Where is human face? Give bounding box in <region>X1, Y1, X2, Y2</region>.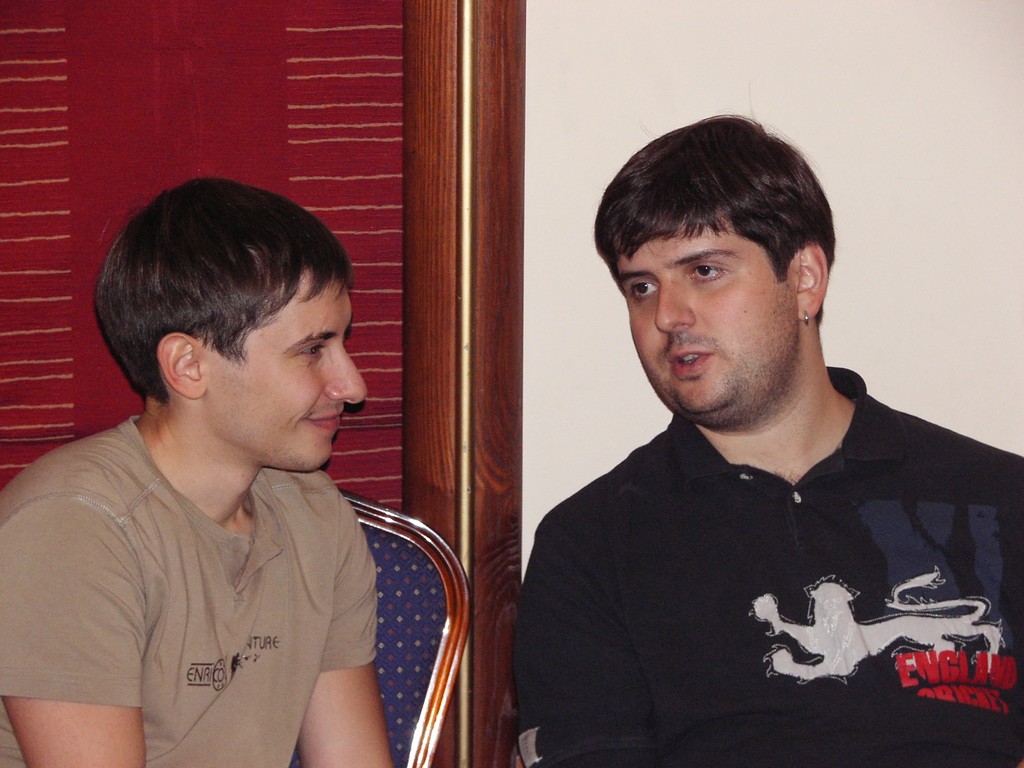
<region>613, 203, 800, 417</region>.
